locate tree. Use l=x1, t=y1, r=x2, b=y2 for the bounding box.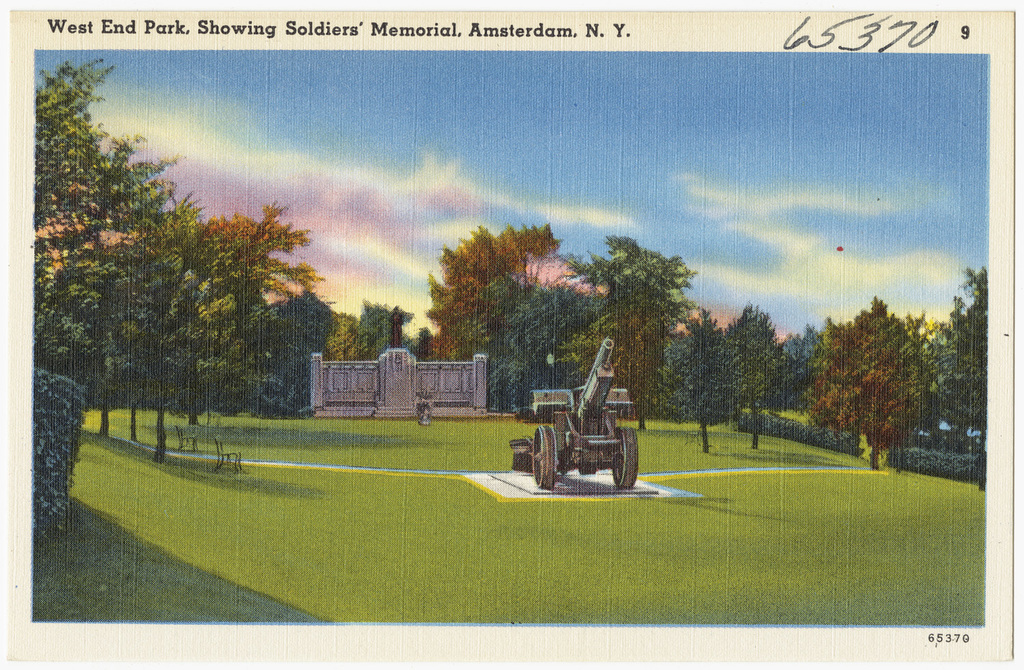
l=573, t=230, r=698, b=422.
